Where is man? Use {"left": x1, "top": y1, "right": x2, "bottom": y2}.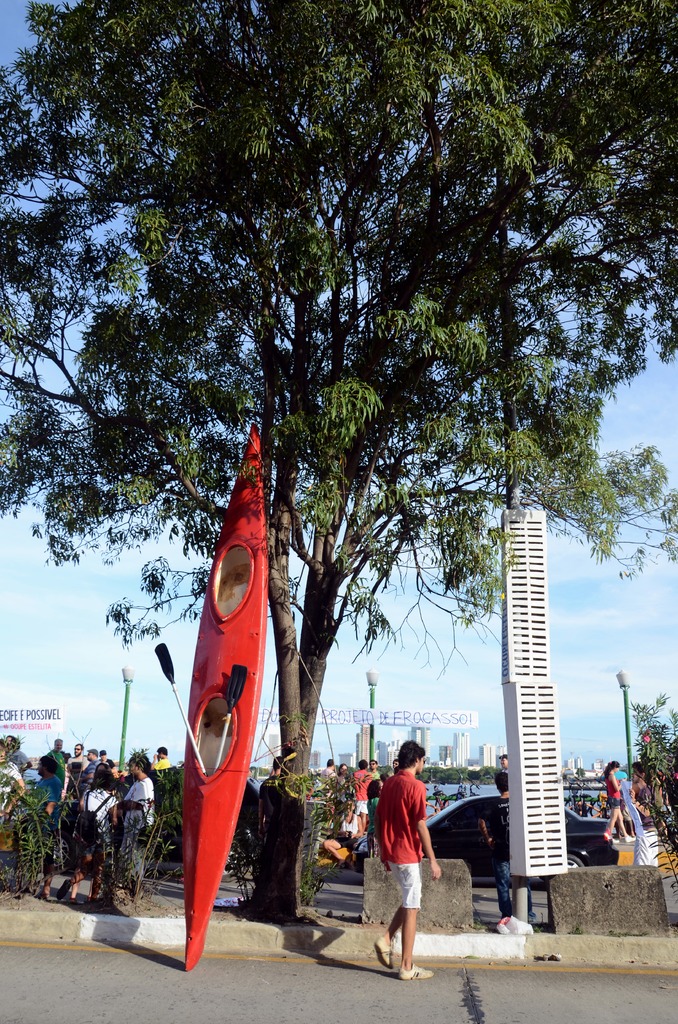
{"left": 48, "top": 739, "right": 88, "bottom": 813}.
